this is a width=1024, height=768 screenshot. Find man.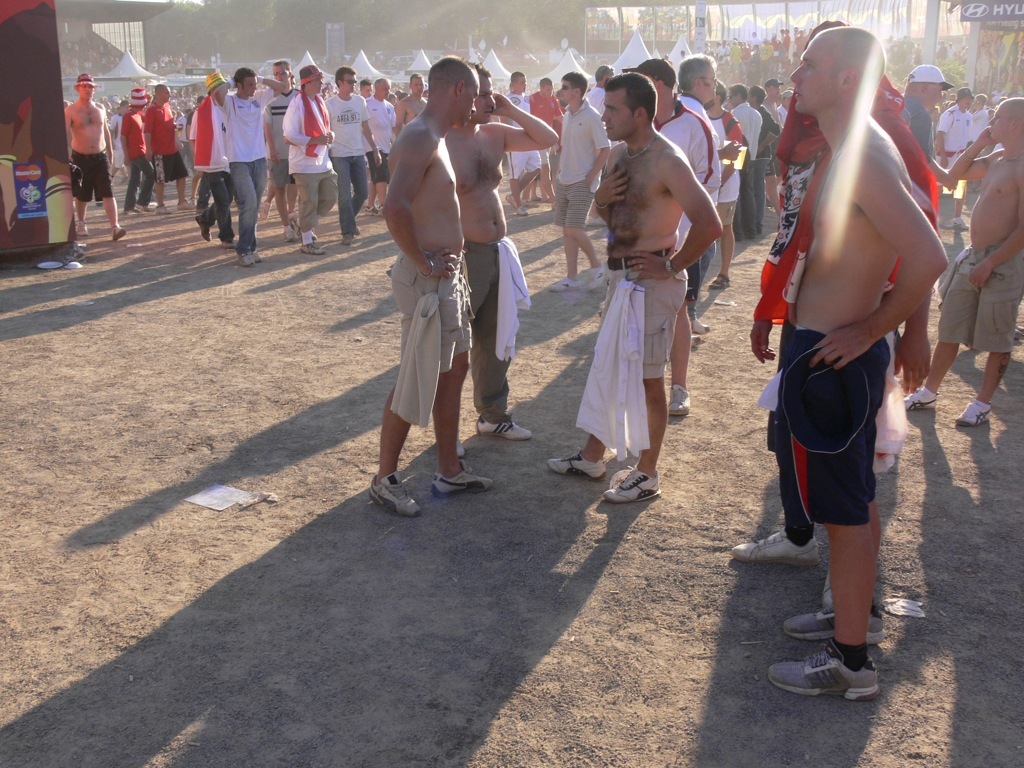
Bounding box: region(938, 84, 974, 233).
